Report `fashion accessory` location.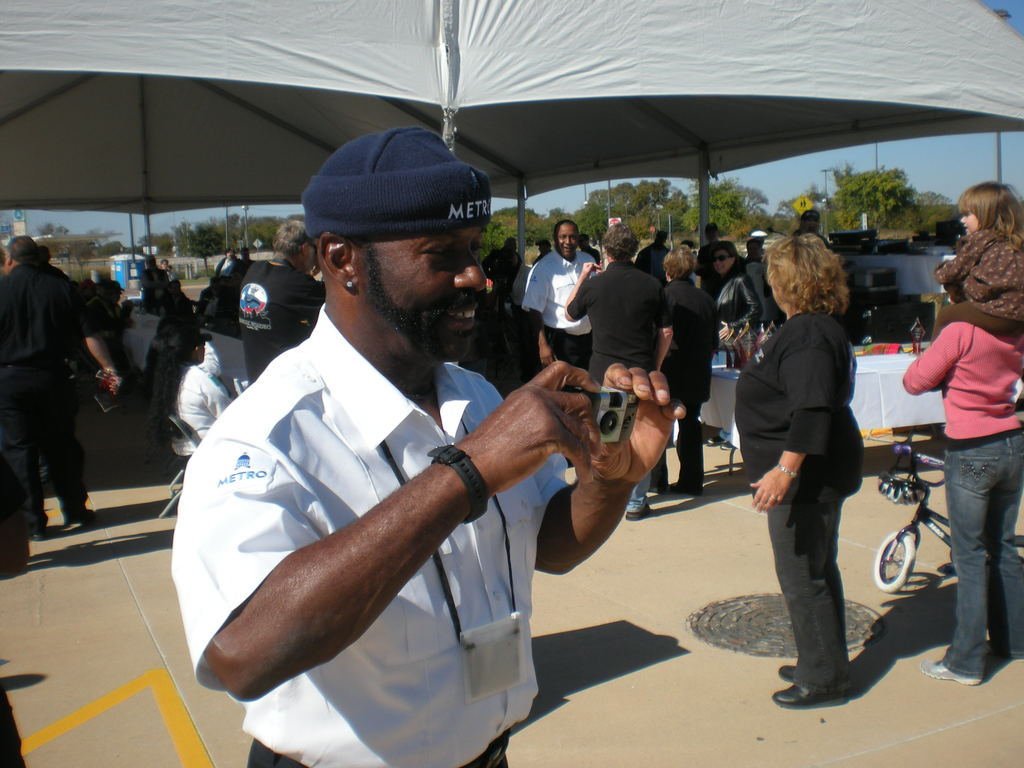
Report: 776/462/799/477.
